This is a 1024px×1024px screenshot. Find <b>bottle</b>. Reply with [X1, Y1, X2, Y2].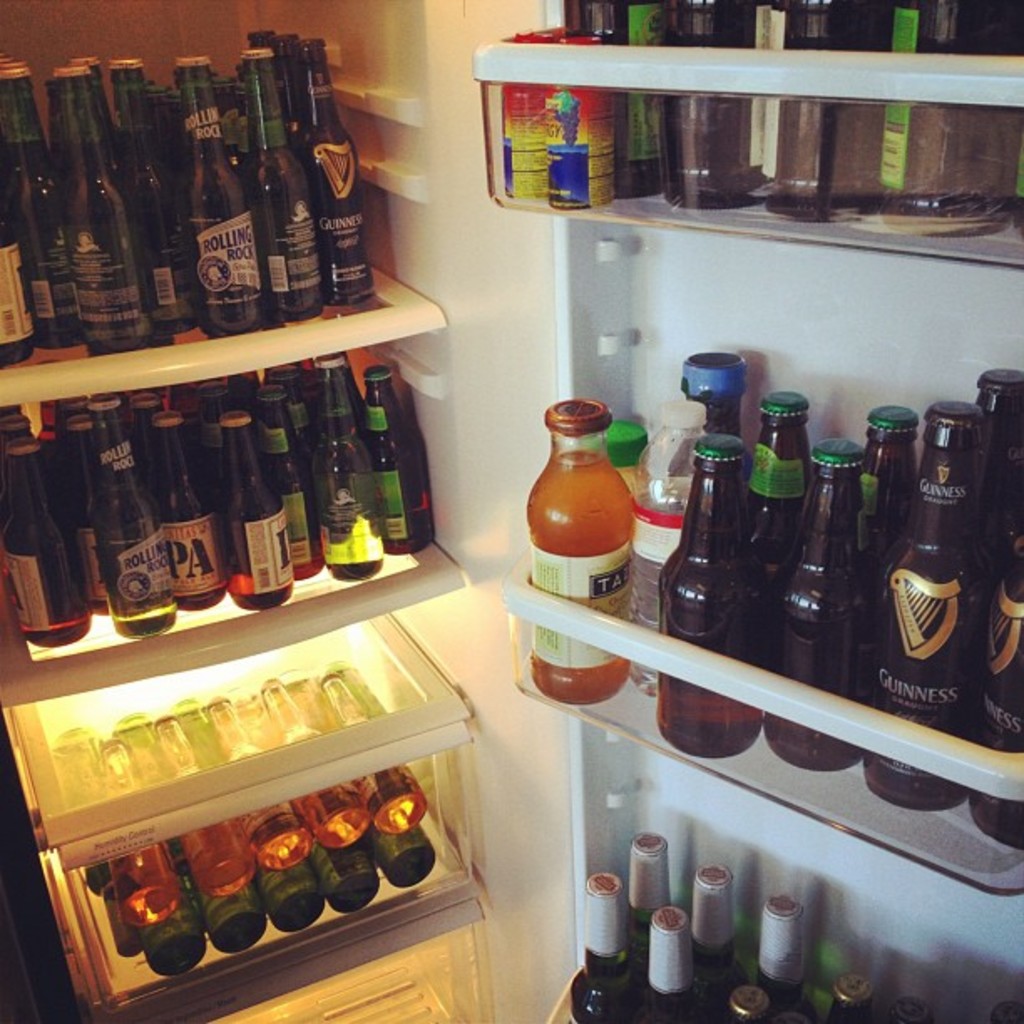
[661, 360, 755, 509].
